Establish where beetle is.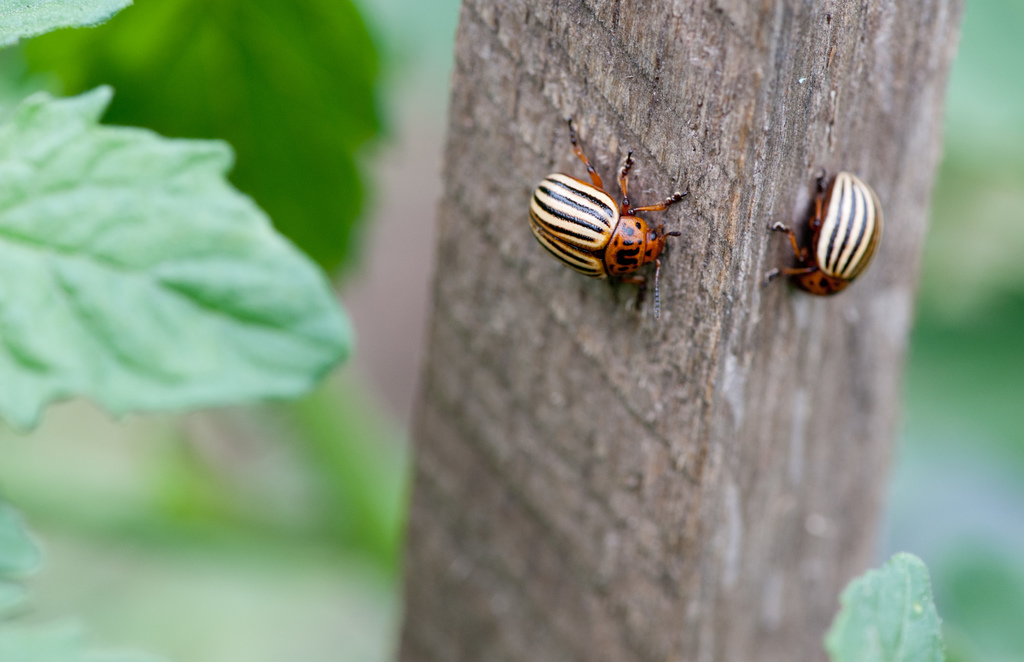
Established at {"x1": 531, "y1": 142, "x2": 691, "y2": 299}.
